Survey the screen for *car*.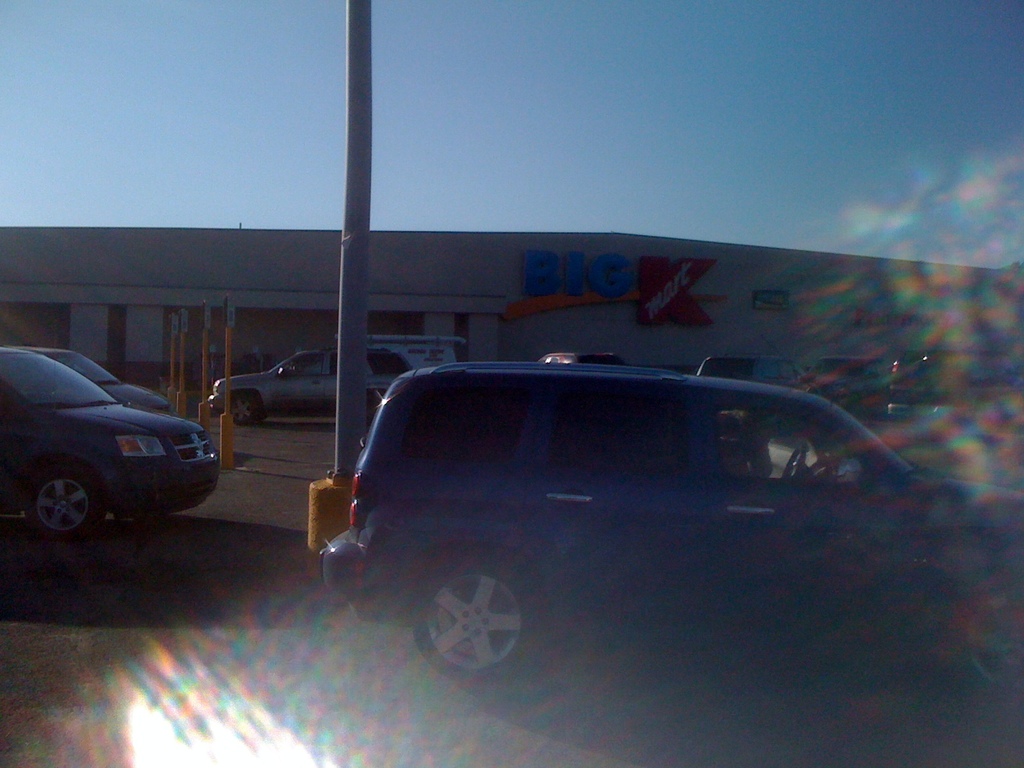
Survey found: bbox=(24, 347, 177, 417).
